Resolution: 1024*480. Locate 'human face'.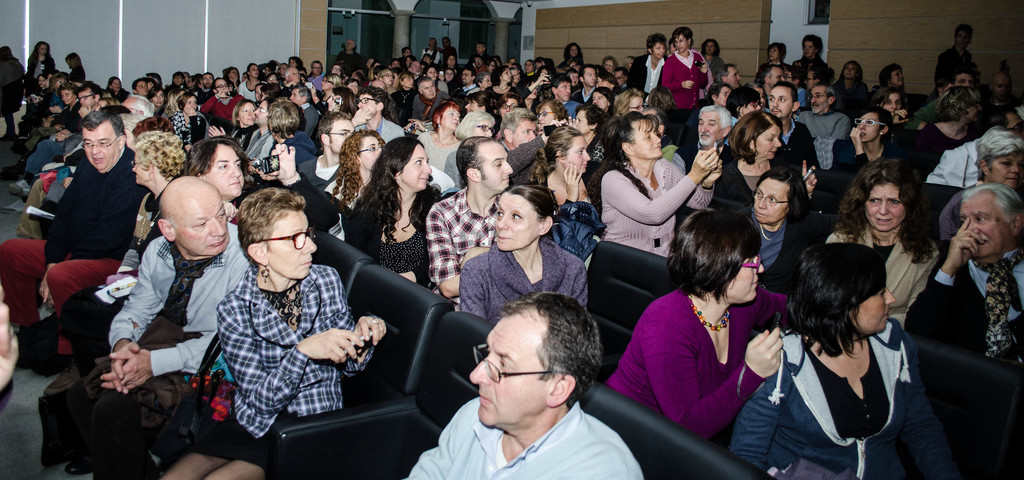
bbox(216, 79, 229, 94).
